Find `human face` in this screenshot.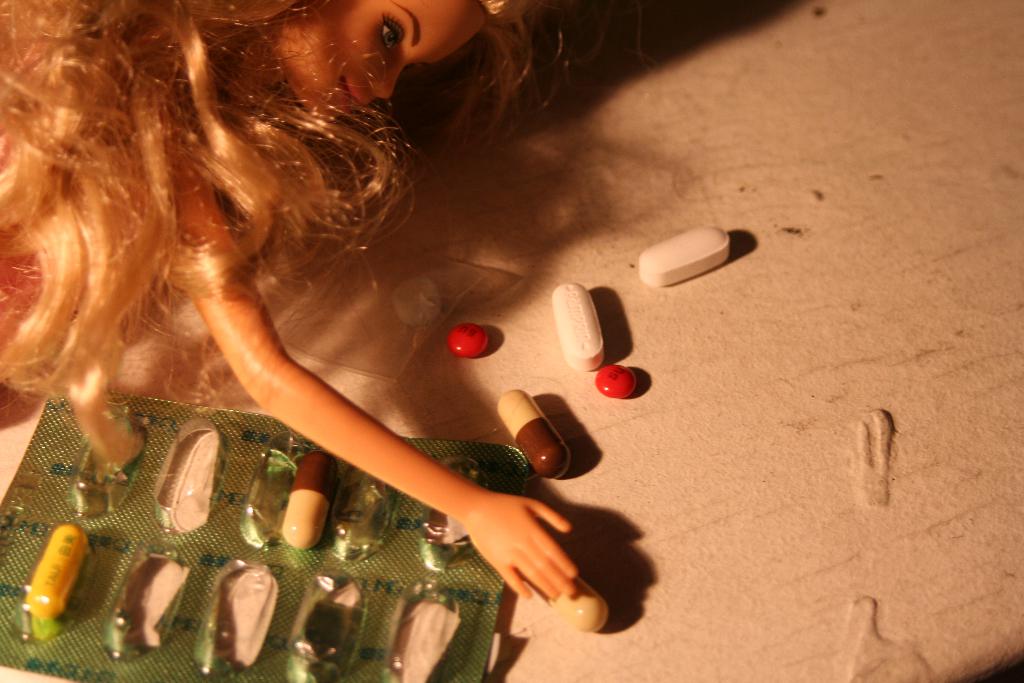
The bounding box for `human face` is 275, 6, 485, 110.
